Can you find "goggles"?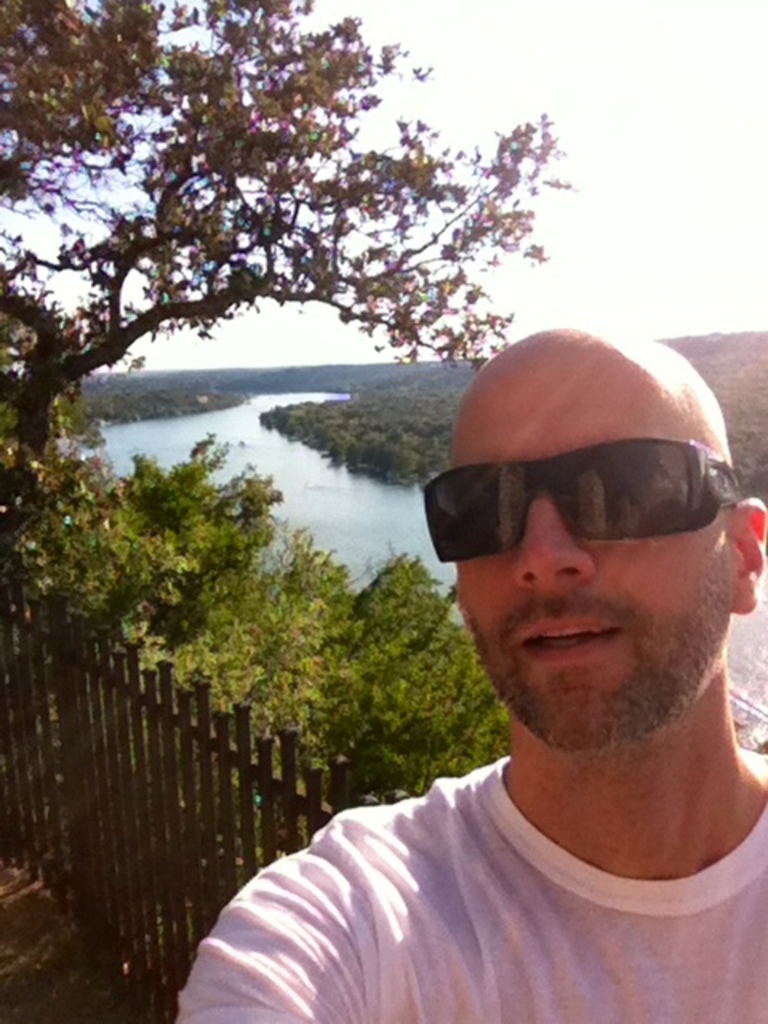
Yes, bounding box: [left=426, top=443, right=739, bottom=557].
